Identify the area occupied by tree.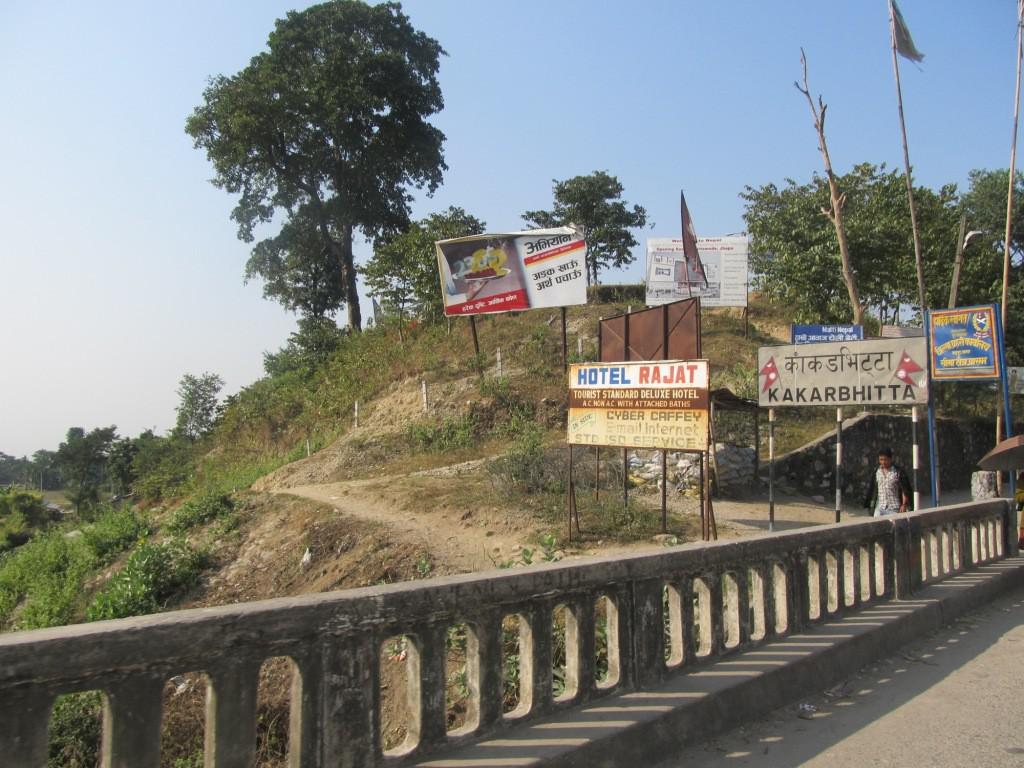
Area: box=[957, 163, 1023, 303].
